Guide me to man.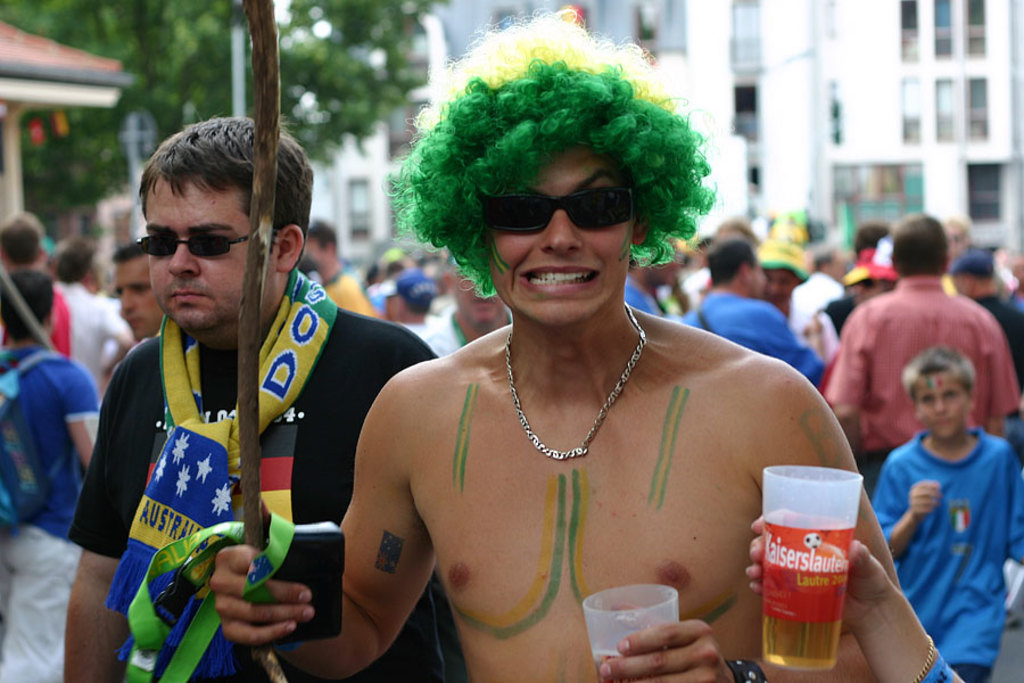
Guidance: rect(212, 16, 893, 682).
